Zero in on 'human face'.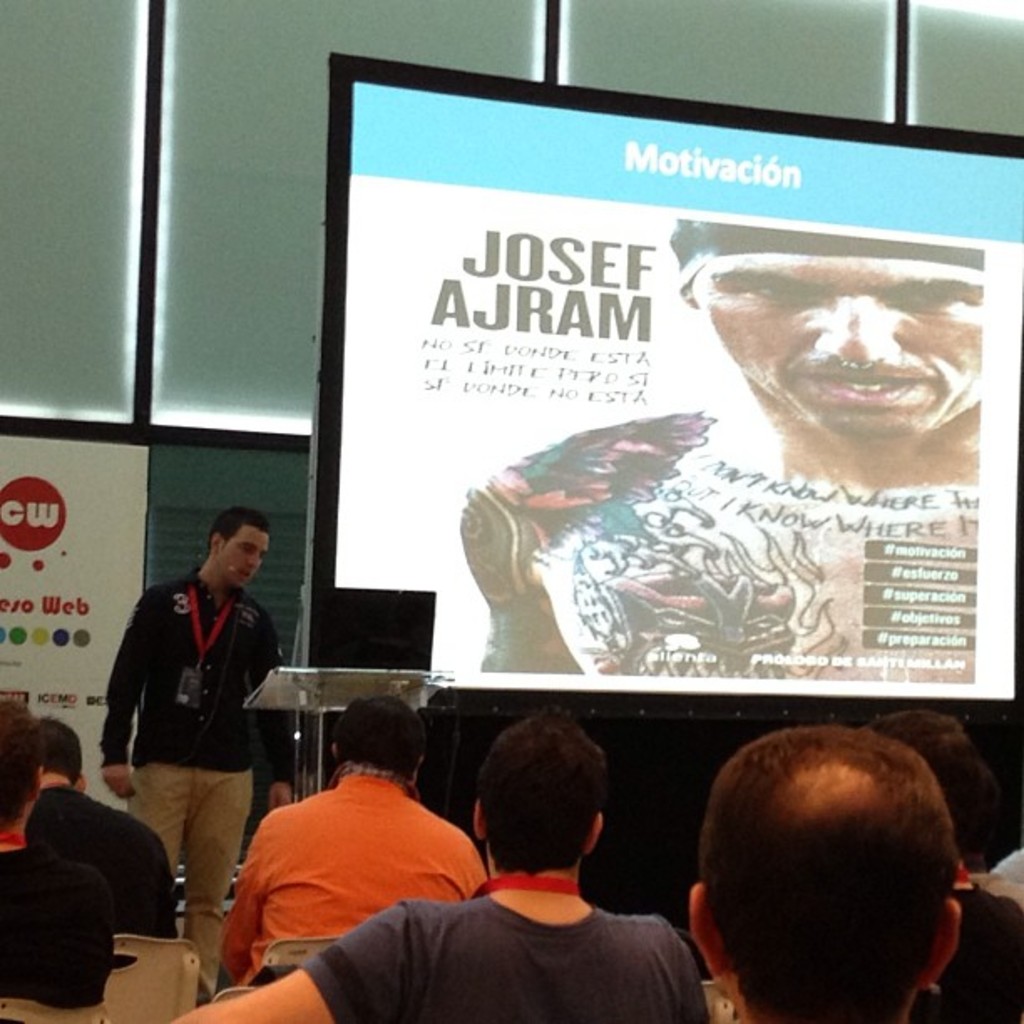
Zeroed in: left=219, top=517, right=266, bottom=581.
